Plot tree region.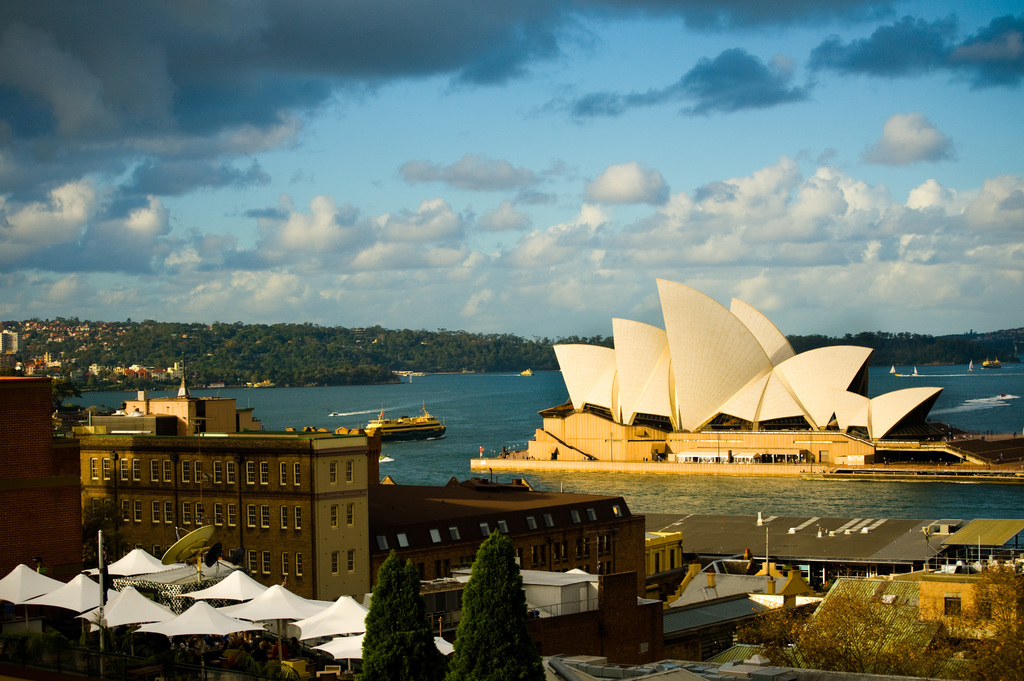
Plotted at (86,502,132,561).
